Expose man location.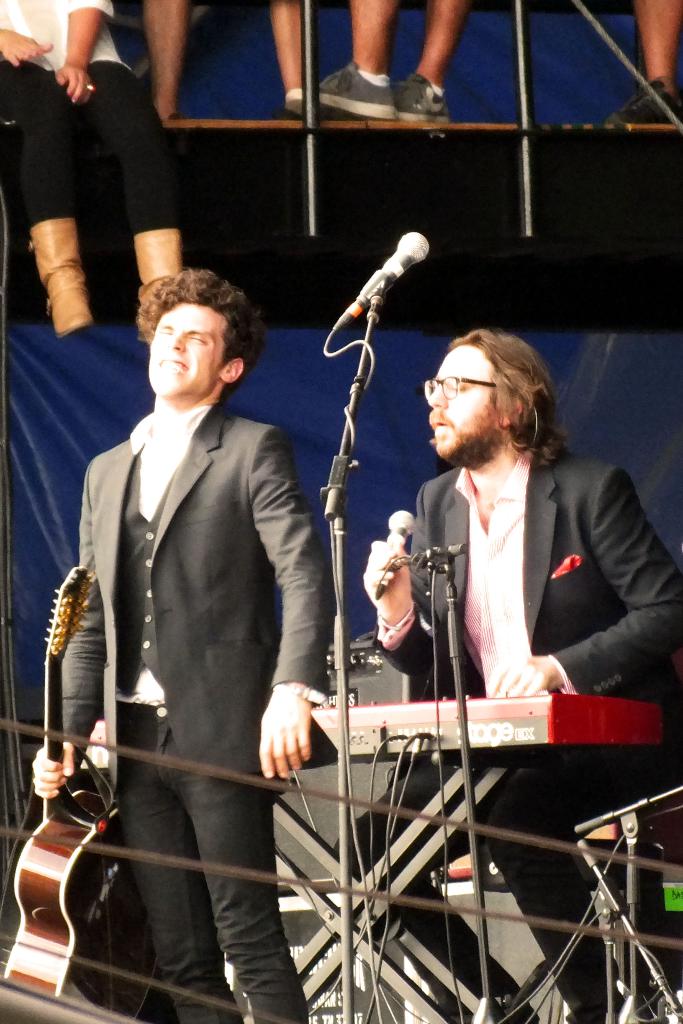
Exposed at select_region(361, 330, 682, 1023).
